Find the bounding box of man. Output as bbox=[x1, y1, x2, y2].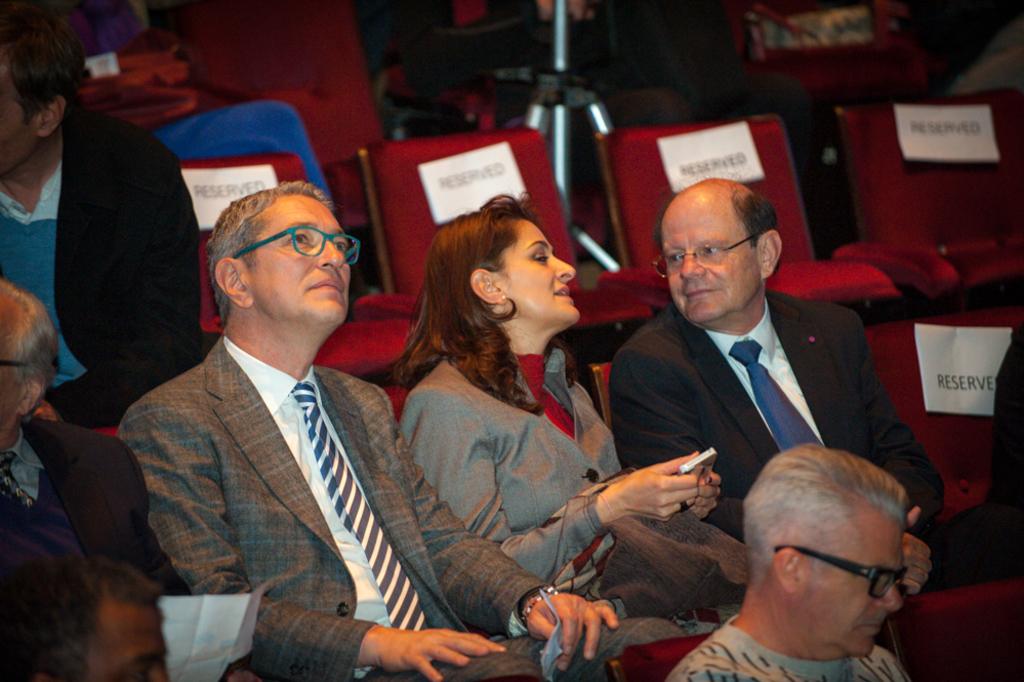
bbox=[0, 284, 249, 681].
